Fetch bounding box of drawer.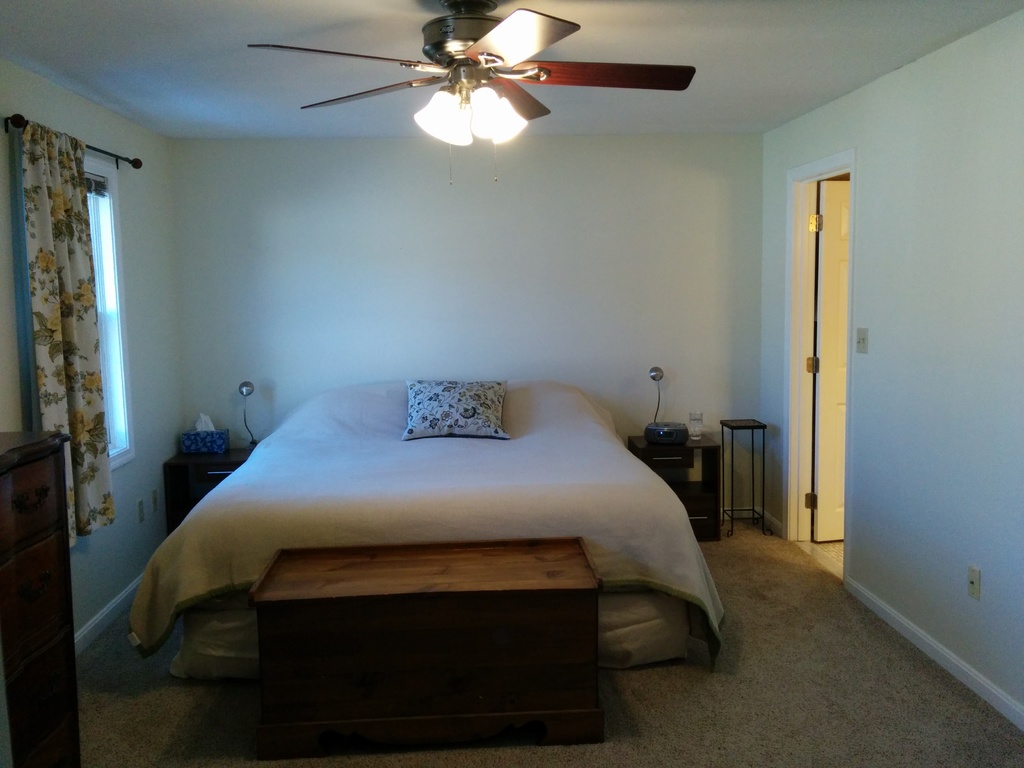
Bbox: {"left": 680, "top": 508, "right": 711, "bottom": 532}.
